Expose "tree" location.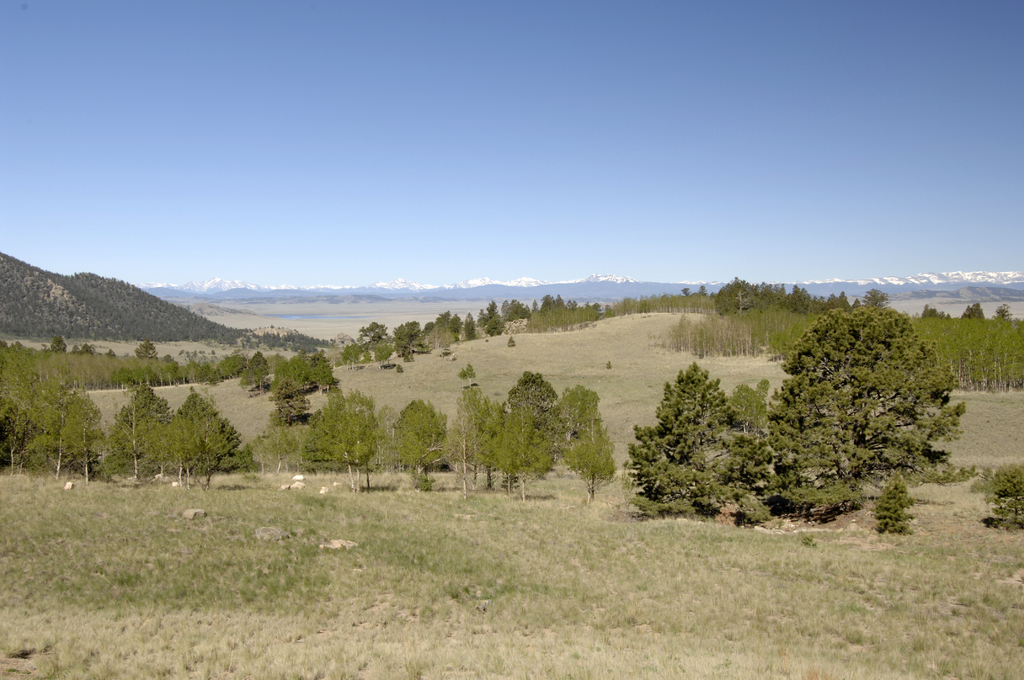
Exposed at [977,464,1023,526].
